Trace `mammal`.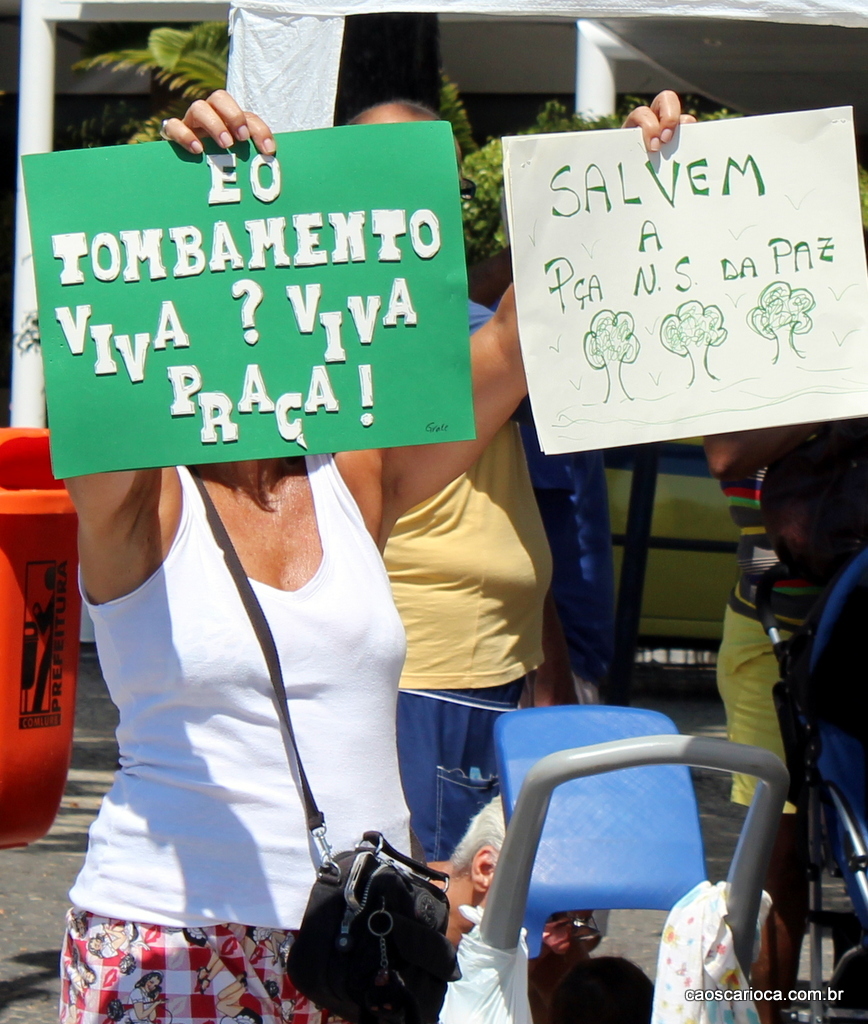
Traced to 416,788,646,1023.
